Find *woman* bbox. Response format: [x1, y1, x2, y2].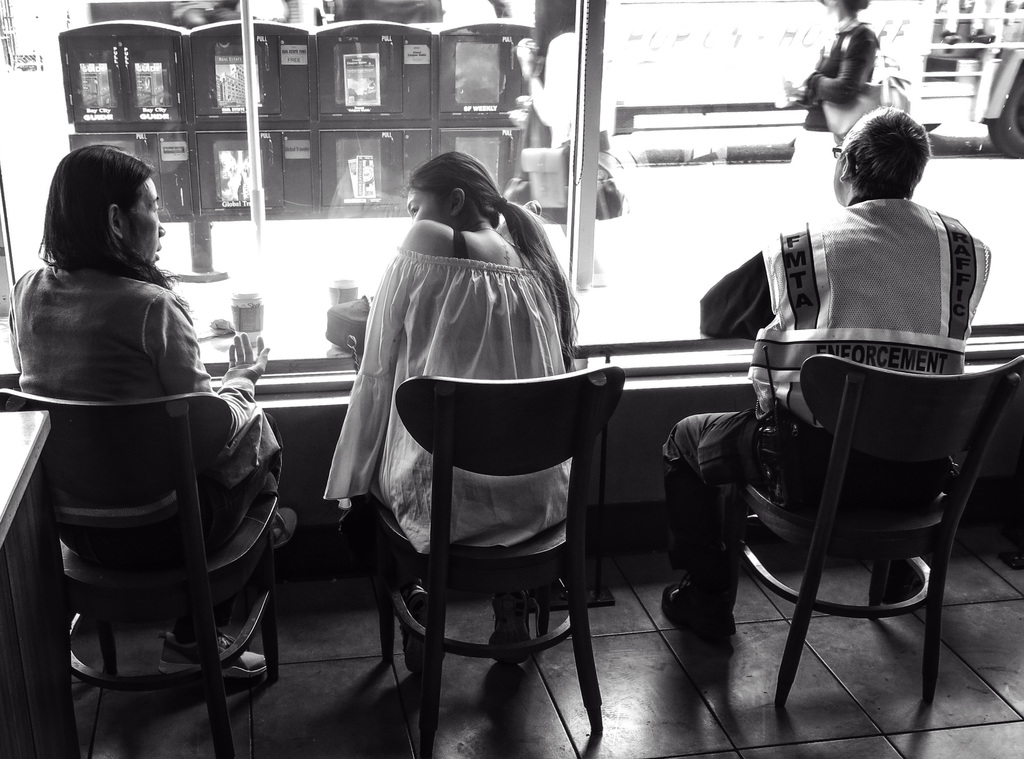
[339, 124, 610, 724].
